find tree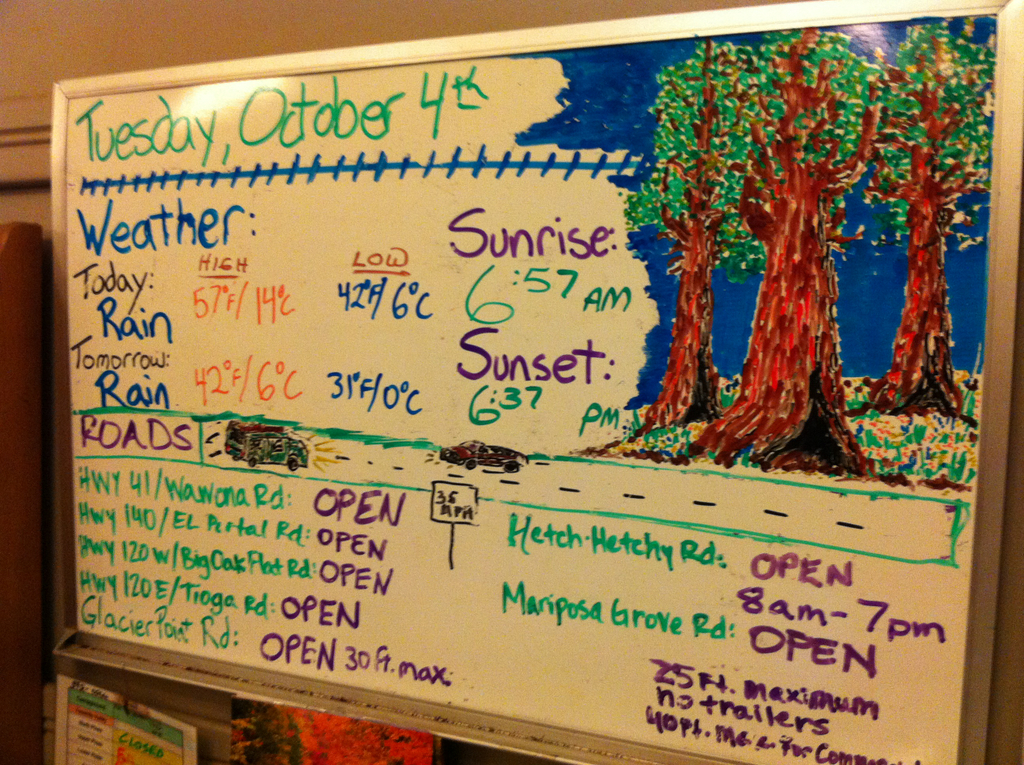
box(685, 28, 891, 480)
